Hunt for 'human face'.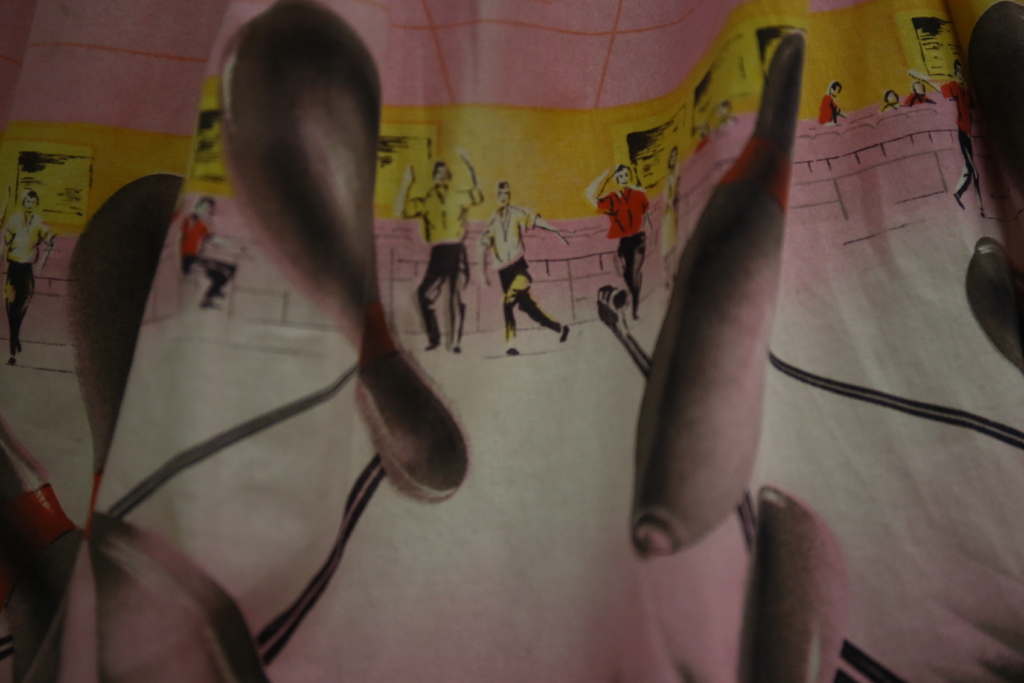
Hunted down at bbox=(434, 164, 451, 186).
